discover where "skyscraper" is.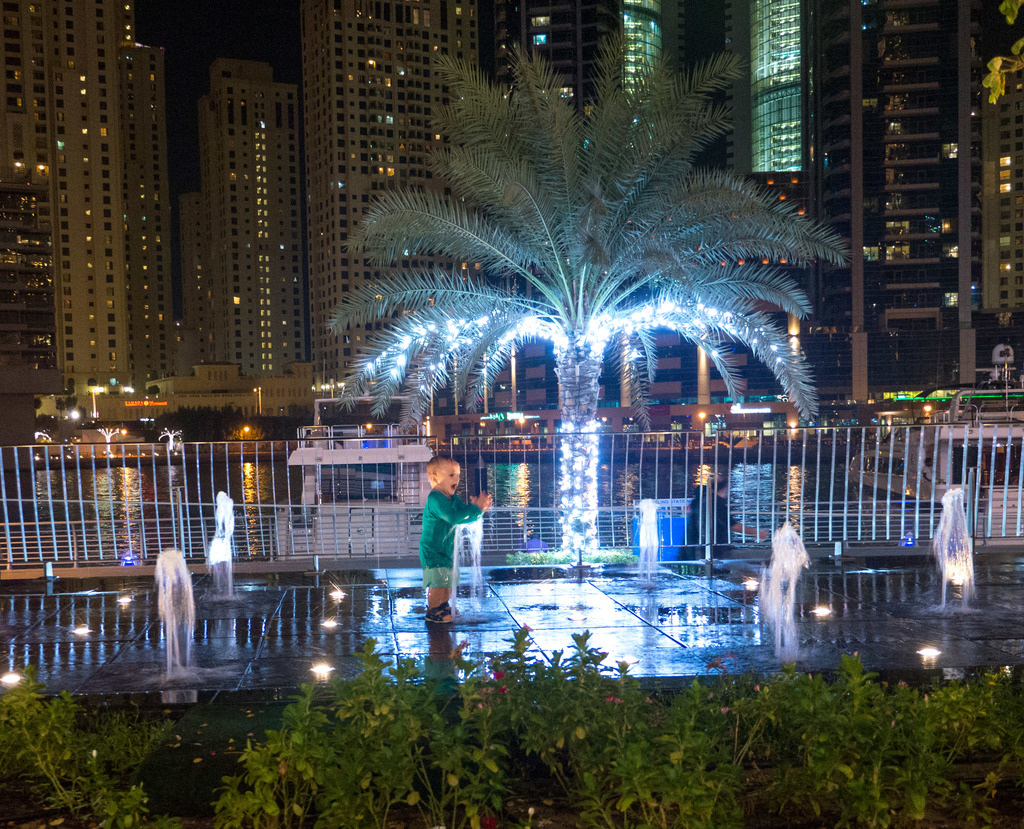
Discovered at rect(181, 51, 300, 377).
